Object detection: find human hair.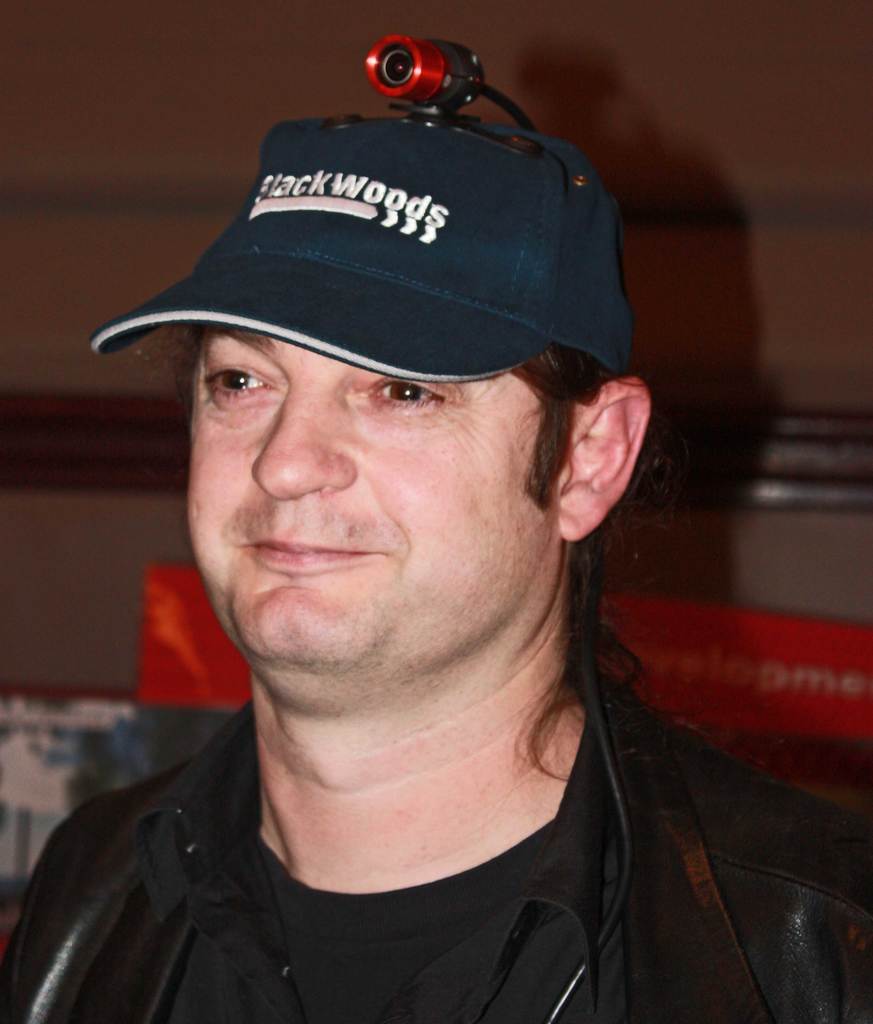
box=[500, 358, 658, 783].
